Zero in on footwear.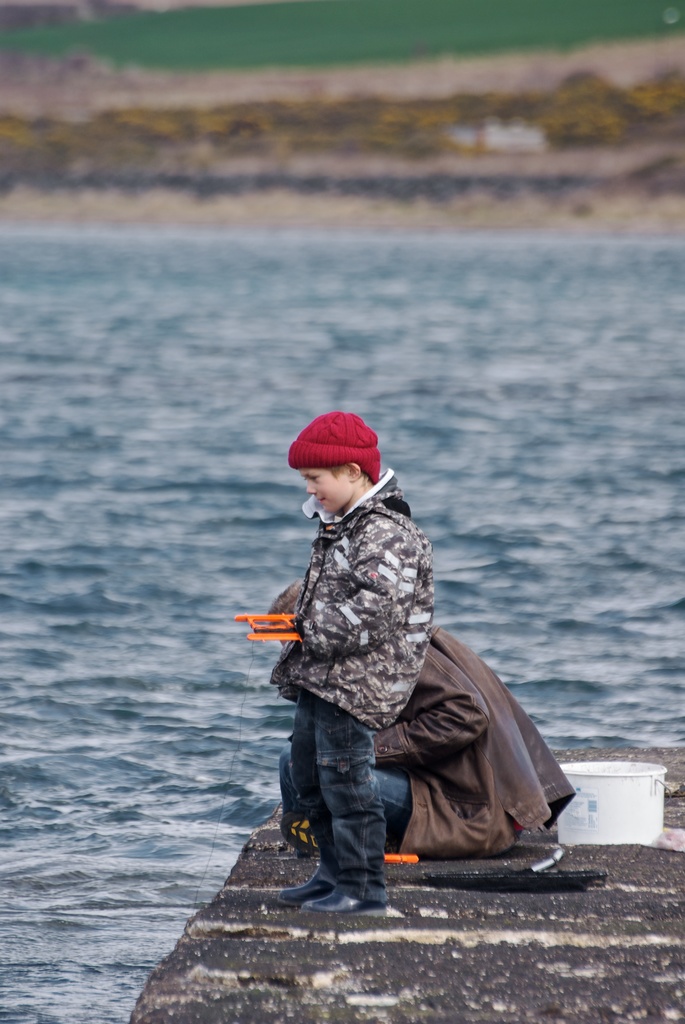
Zeroed in: BBox(299, 888, 392, 913).
